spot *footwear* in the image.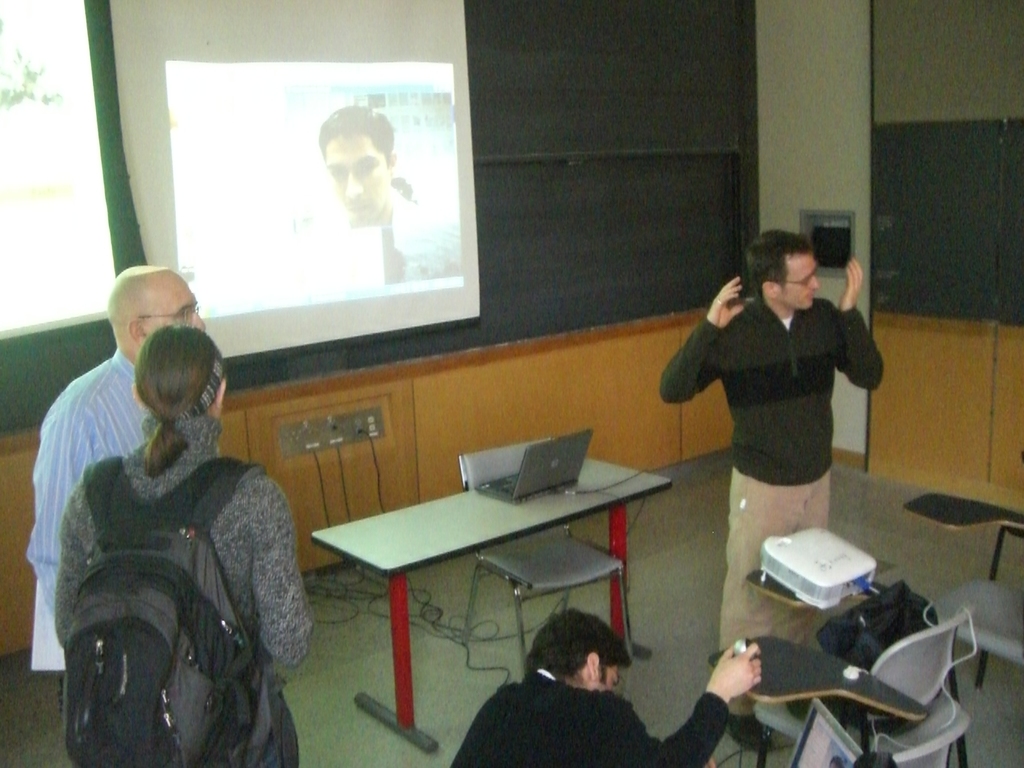
*footwear* found at [733,710,770,753].
